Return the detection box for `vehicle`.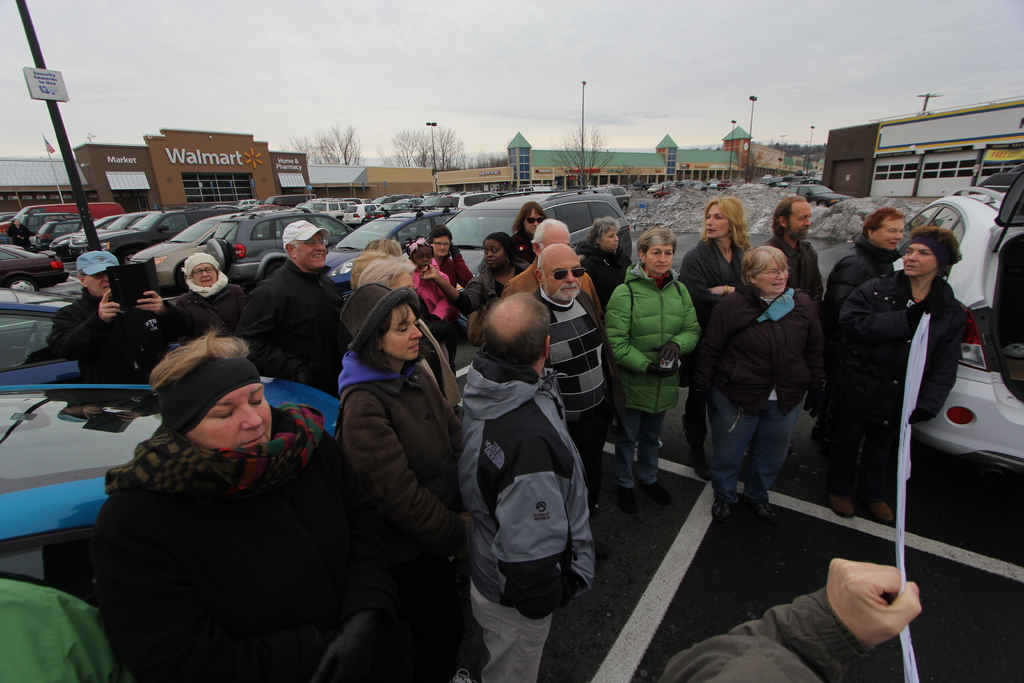
[28,220,102,251].
